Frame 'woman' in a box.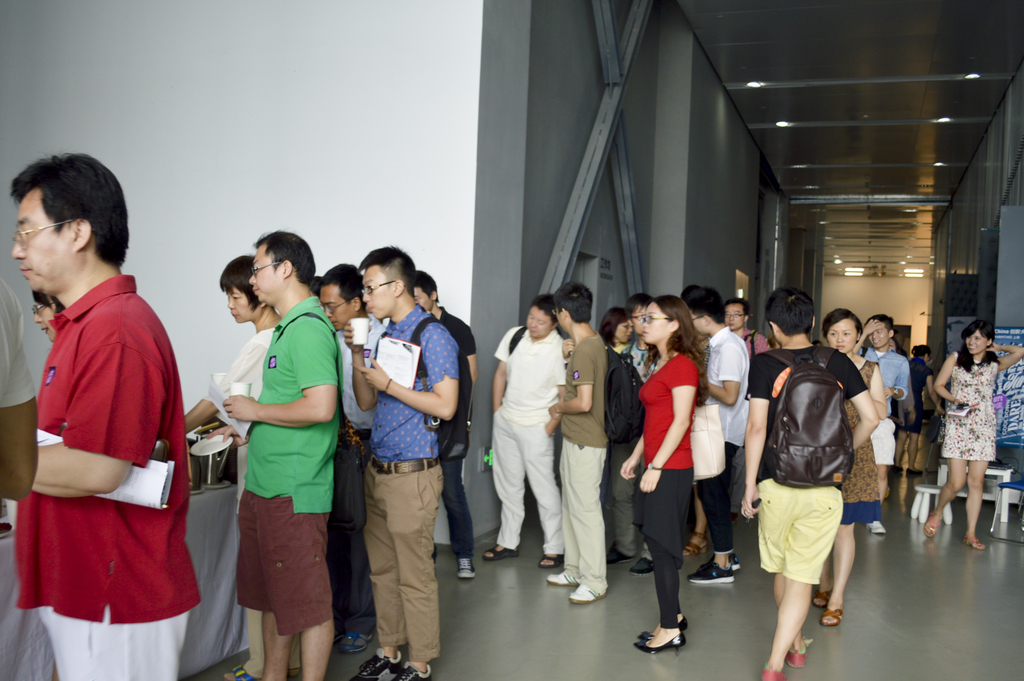
{"x1": 810, "y1": 308, "x2": 883, "y2": 632}.
